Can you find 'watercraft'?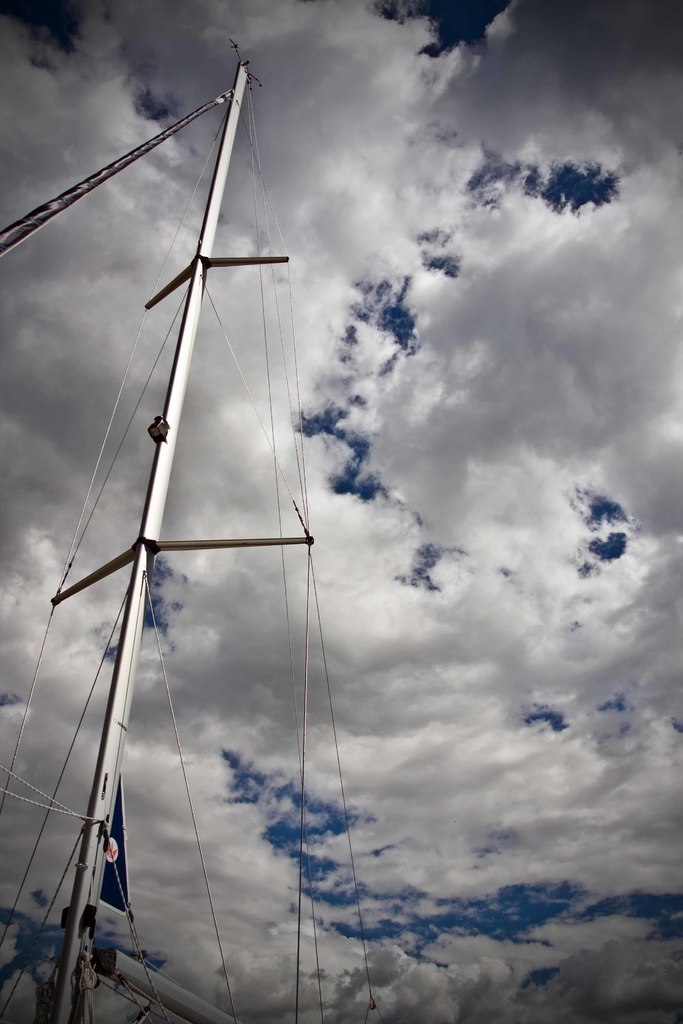
Yes, bounding box: <region>2, 33, 389, 1023</region>.
